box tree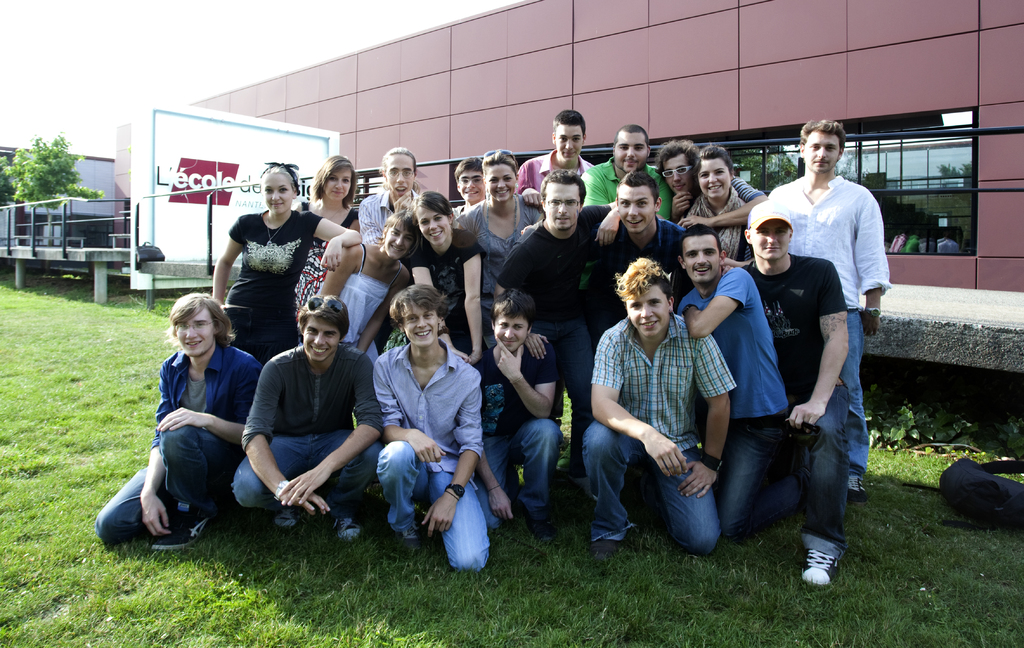
7,134,99,208
